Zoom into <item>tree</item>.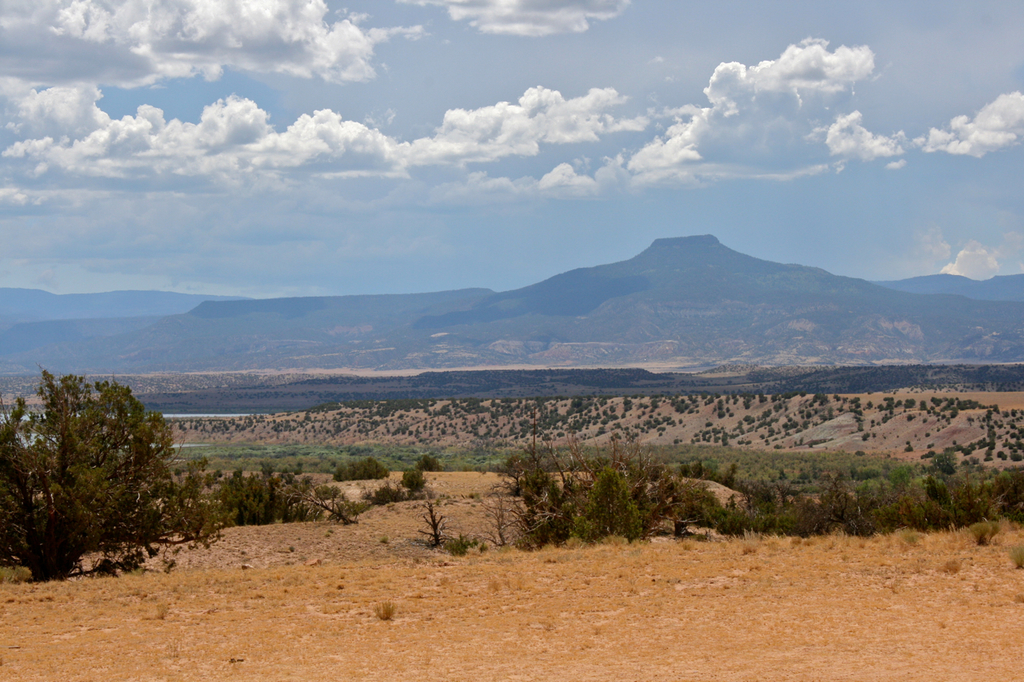
Zoom target: <region>333, 456, 391, 482</region>.
